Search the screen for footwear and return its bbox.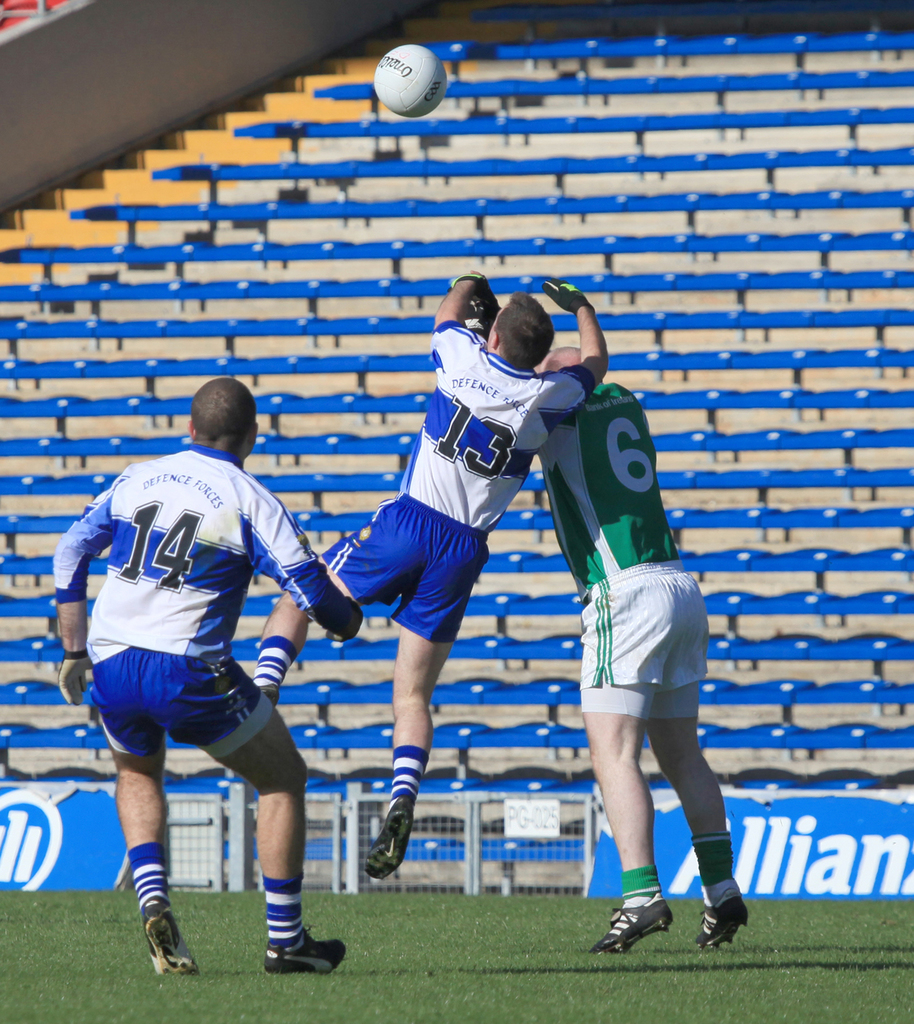
Found: BBox(361, 797, 422, 885).
